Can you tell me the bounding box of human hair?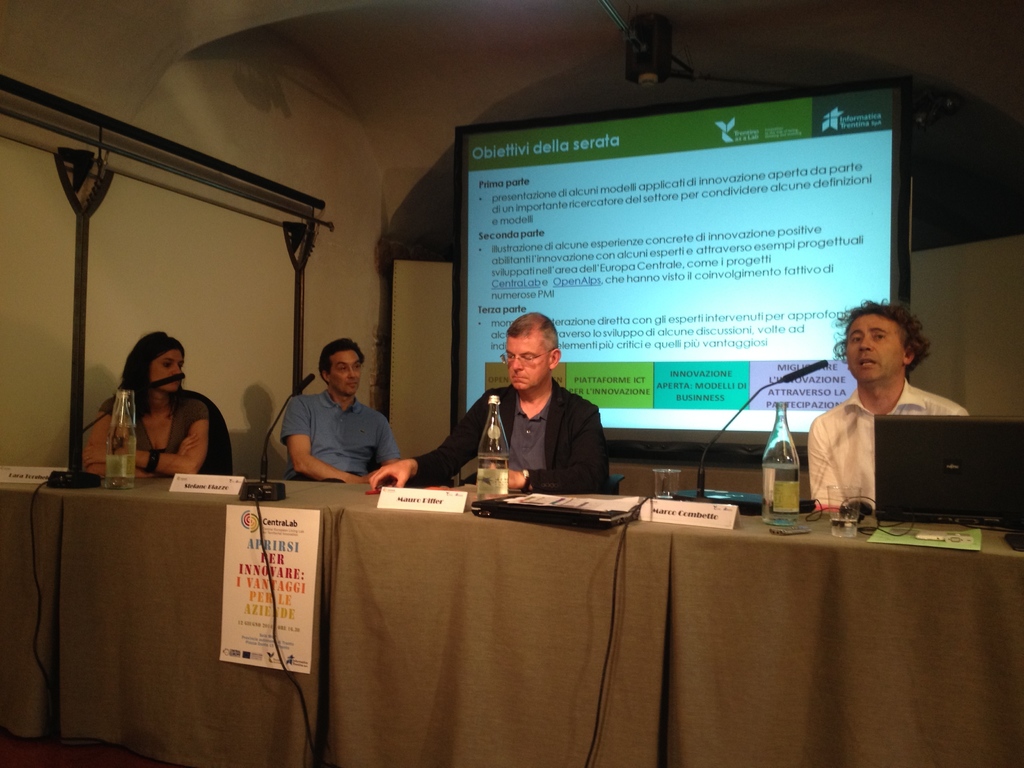
[x1=118, y1=330, x2=185, y2=415].
